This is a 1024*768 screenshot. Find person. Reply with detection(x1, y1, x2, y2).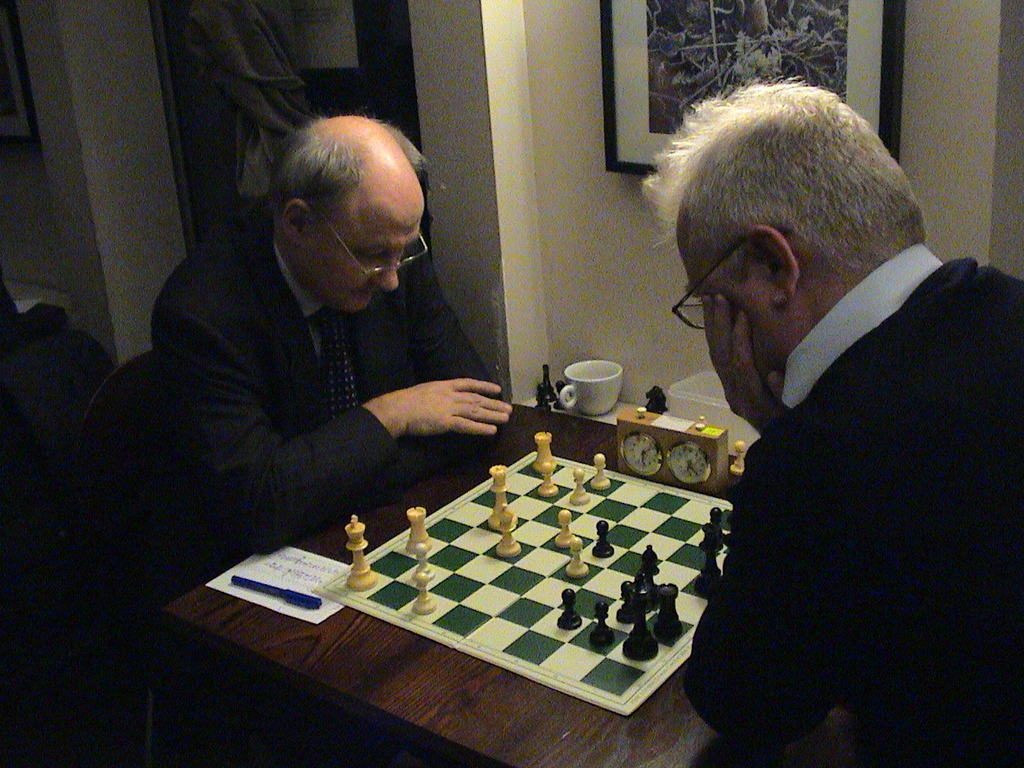
detection(637, 72, 1023, 767).
